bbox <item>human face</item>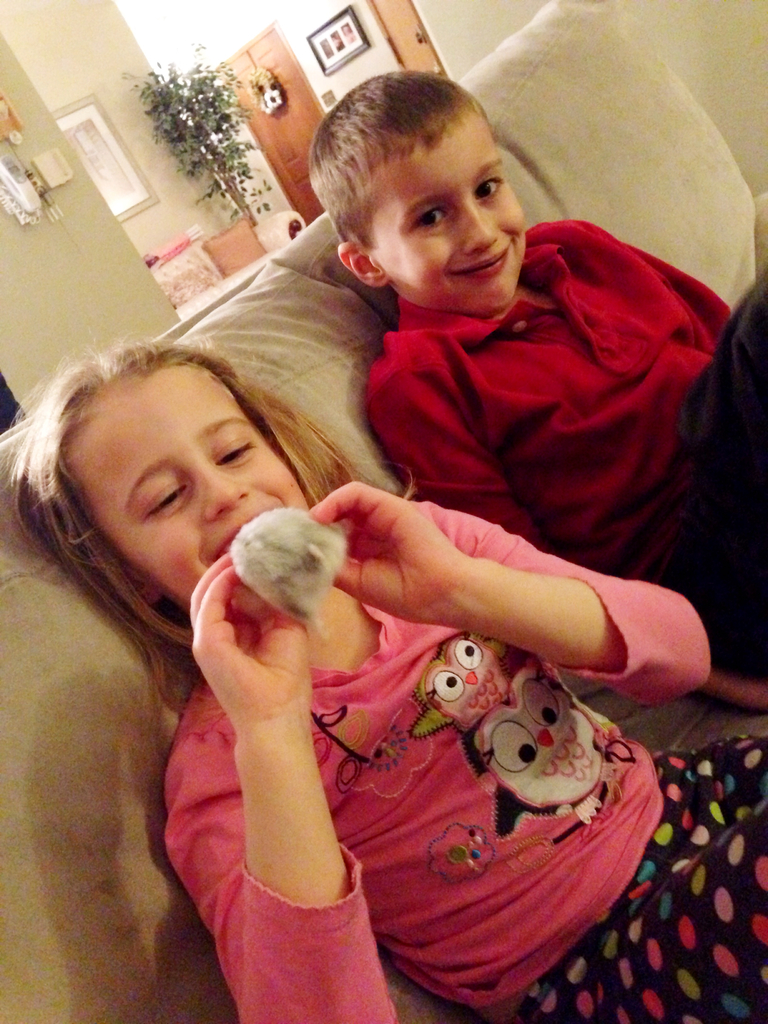
locate(371, 121, 527, 316)
